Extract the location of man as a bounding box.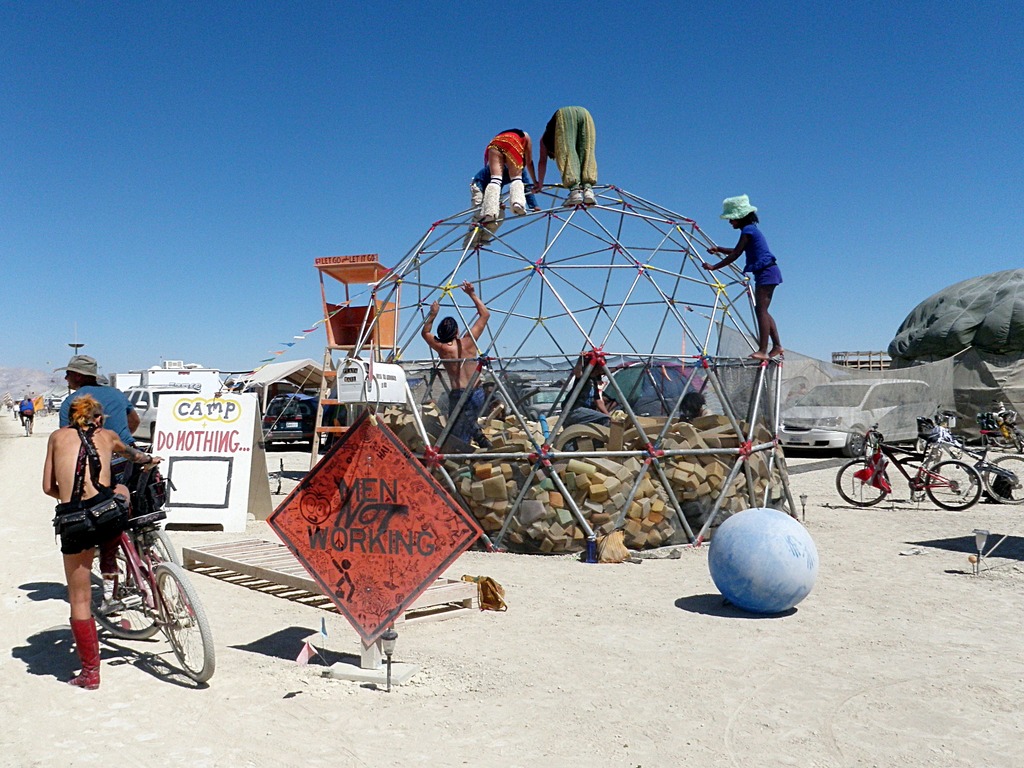
select_region(57, 355, 140, 481).
